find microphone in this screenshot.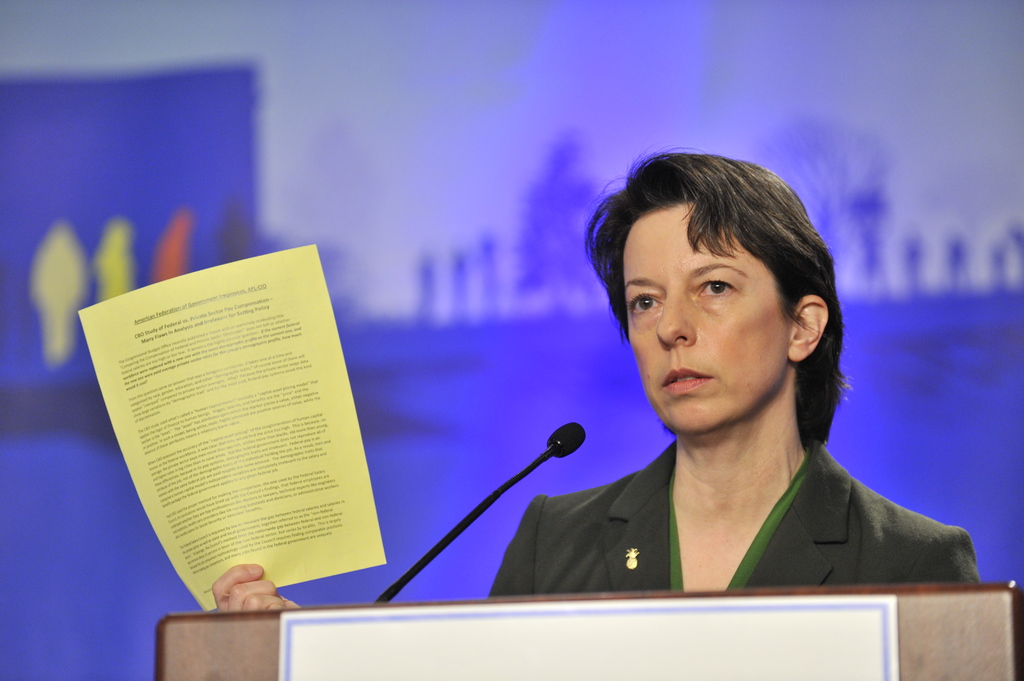
The bounding box for microphone is x1=543 y1=424 x2=591 y2=460.
